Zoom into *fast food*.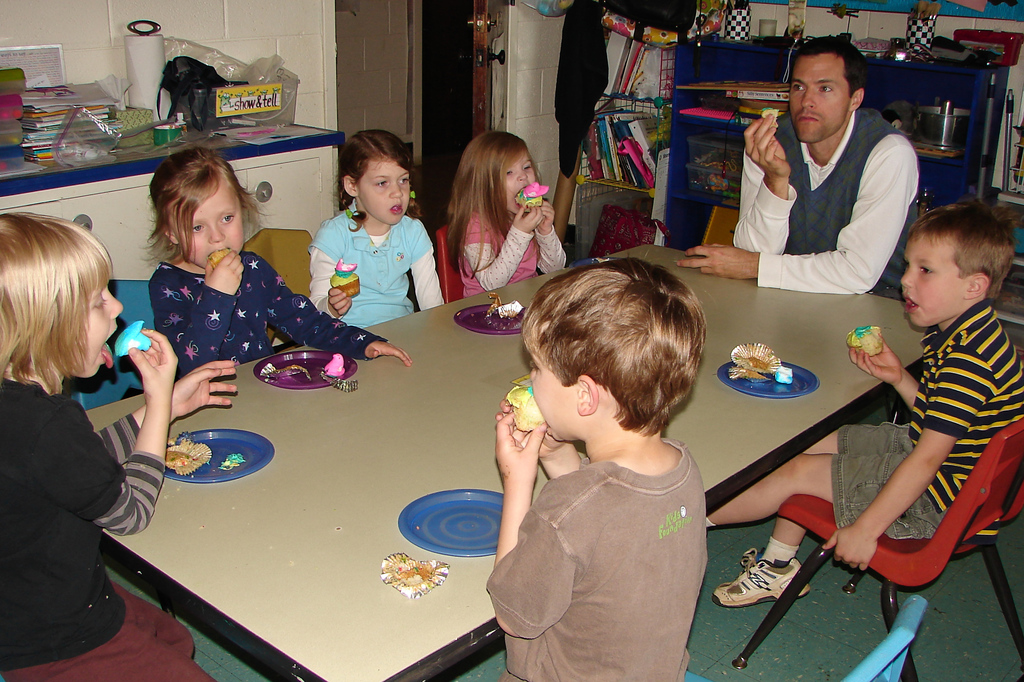
Zoom target: [396,560,426,588].
